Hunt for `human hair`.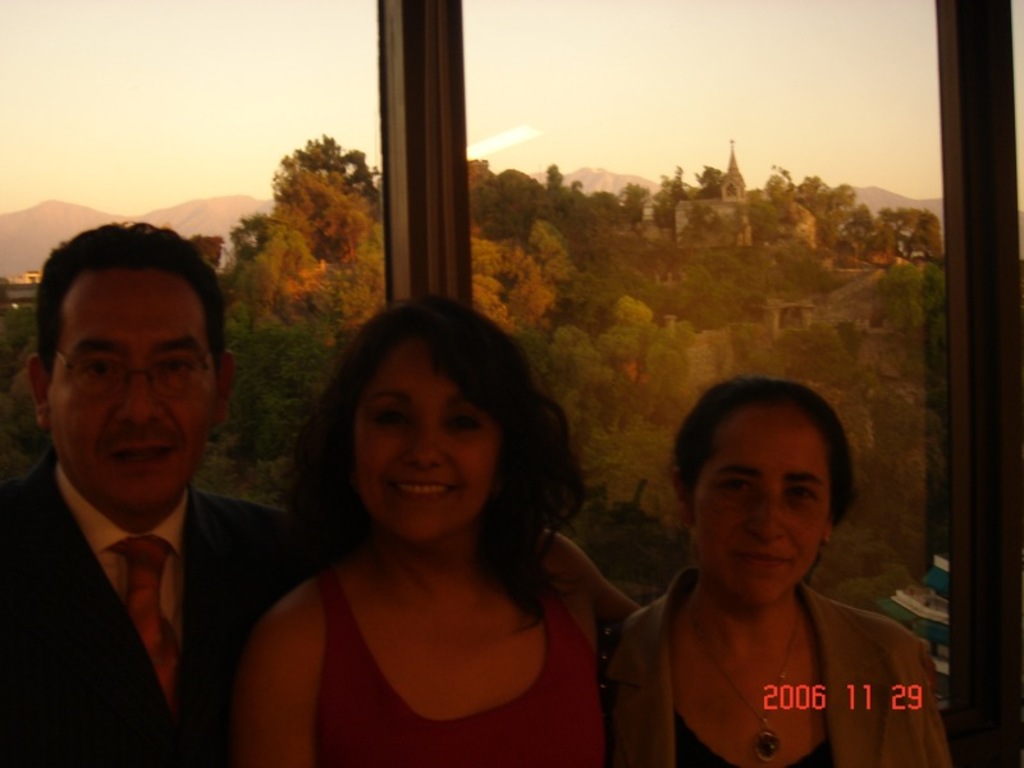
Hunted down at x1=36, y1=218, x2=230, y2=388.
